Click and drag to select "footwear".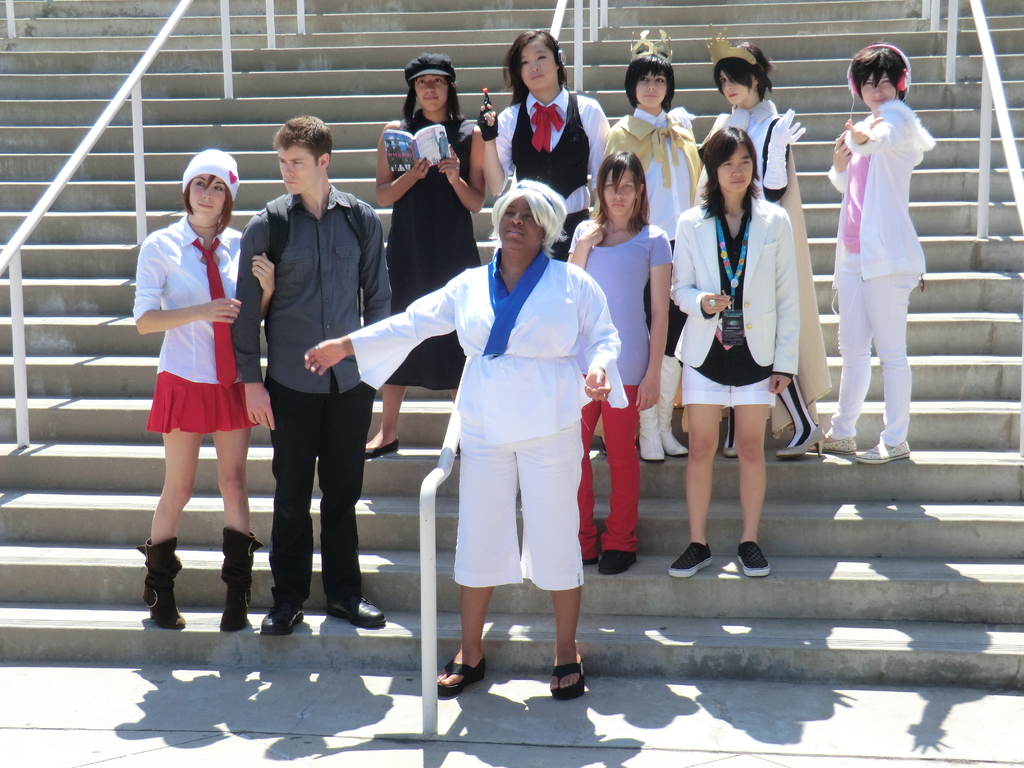
Selection: [136,537,187,631].
